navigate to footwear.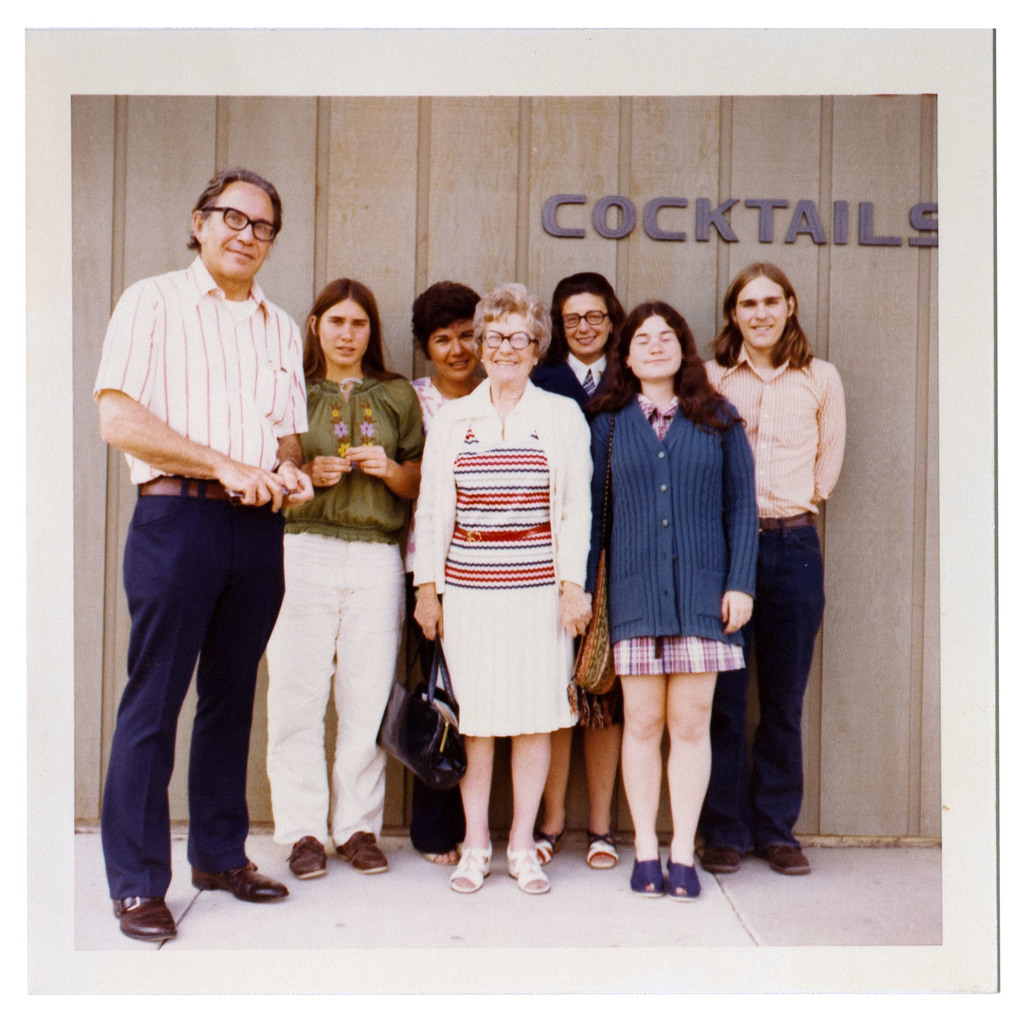
Navigation target: select_region(584, 826, 620, 870).
